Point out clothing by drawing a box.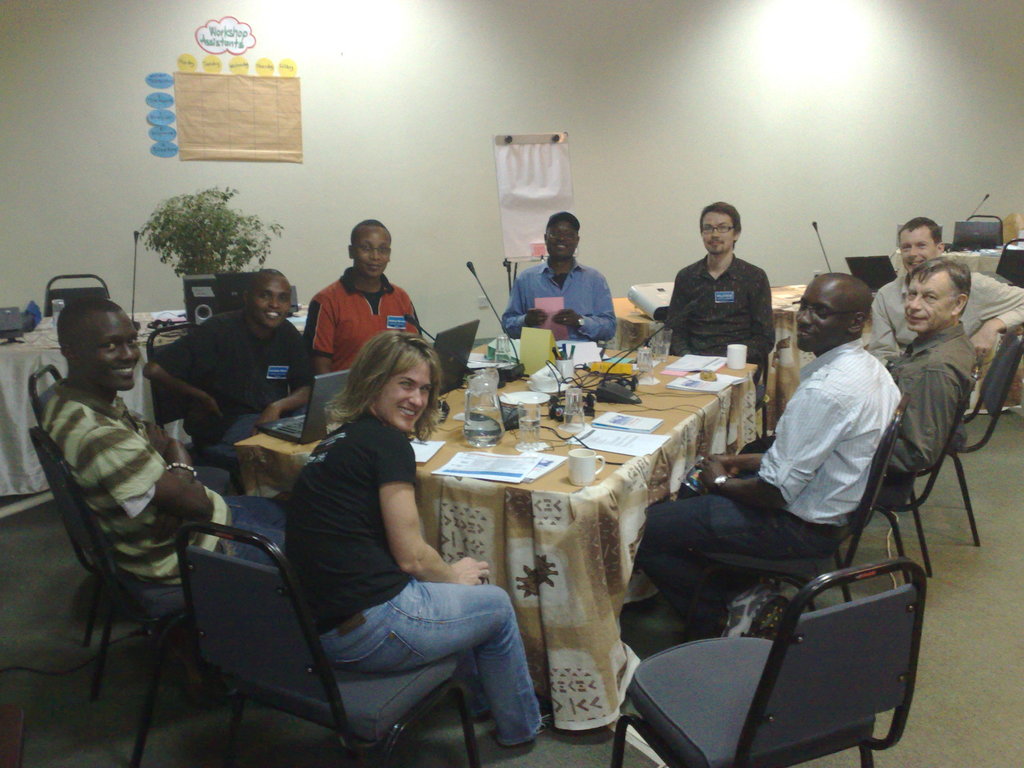
{"x1": 868, "y1": 268, "x2": 1023, "y2": 362}.
